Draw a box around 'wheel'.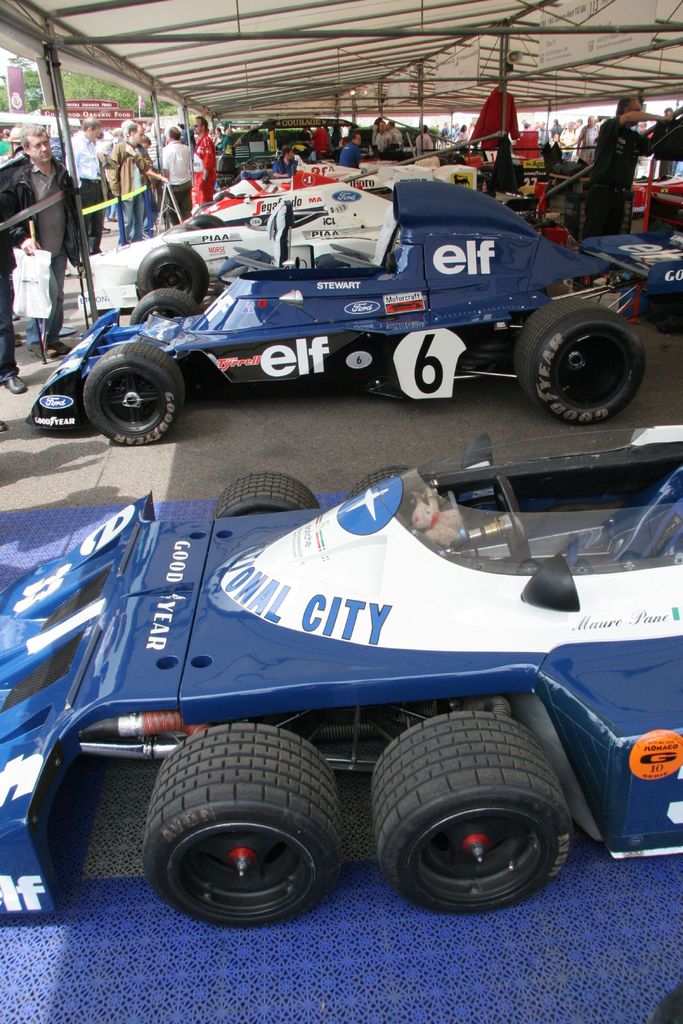
region(516, 283, 649, 415).
